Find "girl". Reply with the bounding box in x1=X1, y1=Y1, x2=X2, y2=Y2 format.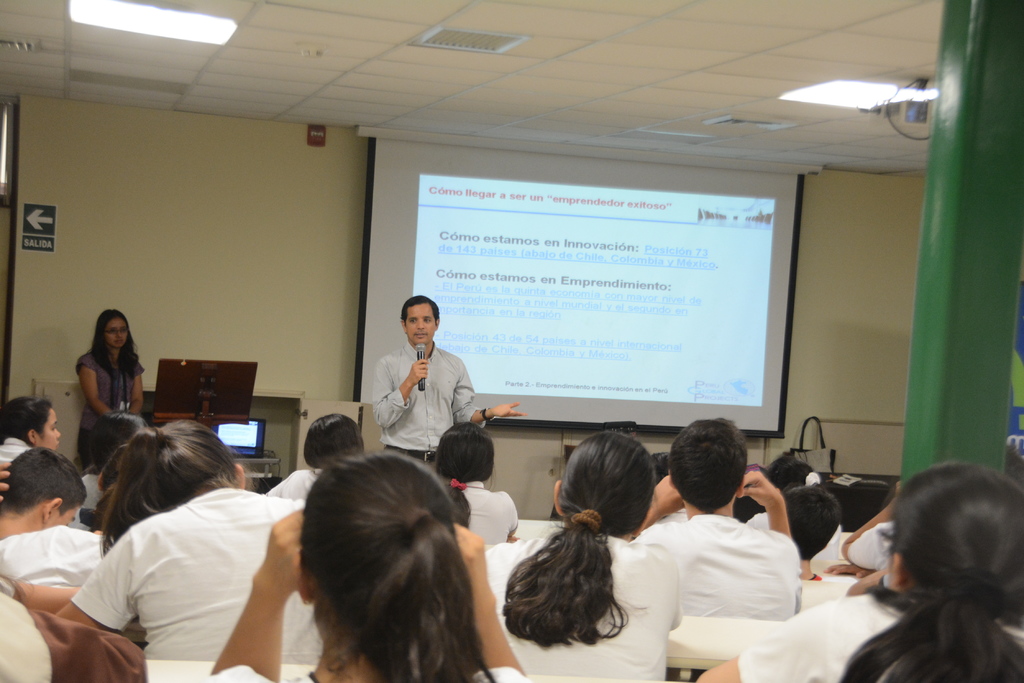
x1=482, y1=433, x2=685, y2=678.
